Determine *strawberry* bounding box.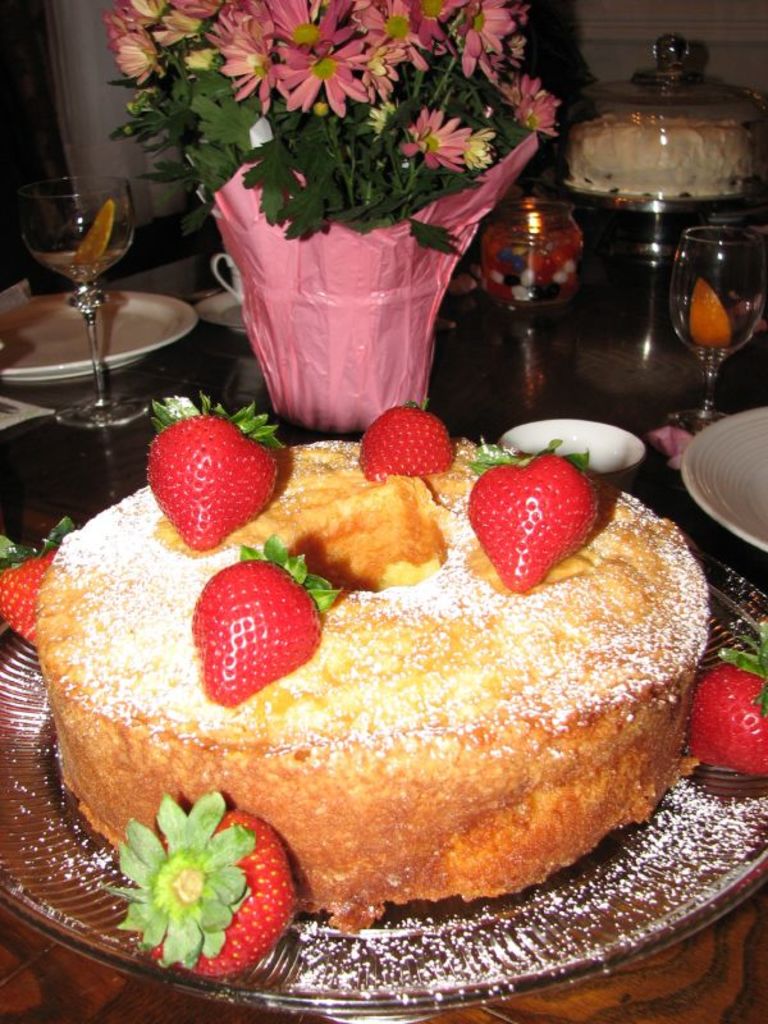
Determined: bbox(0, 511, 73, 648).
